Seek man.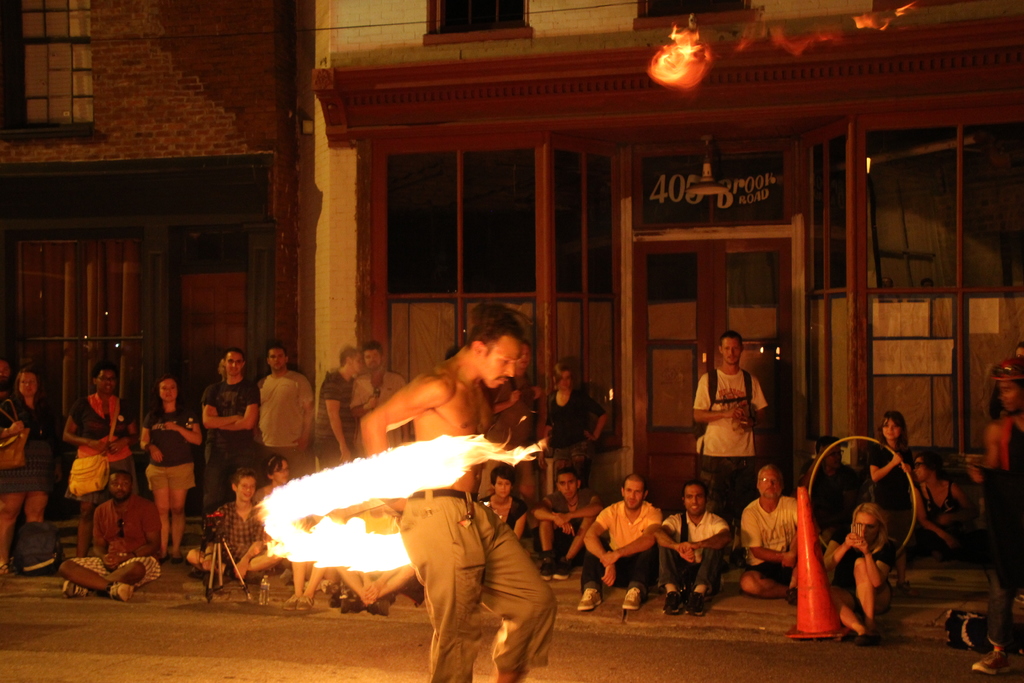
region(655, 477, 729, 617).
